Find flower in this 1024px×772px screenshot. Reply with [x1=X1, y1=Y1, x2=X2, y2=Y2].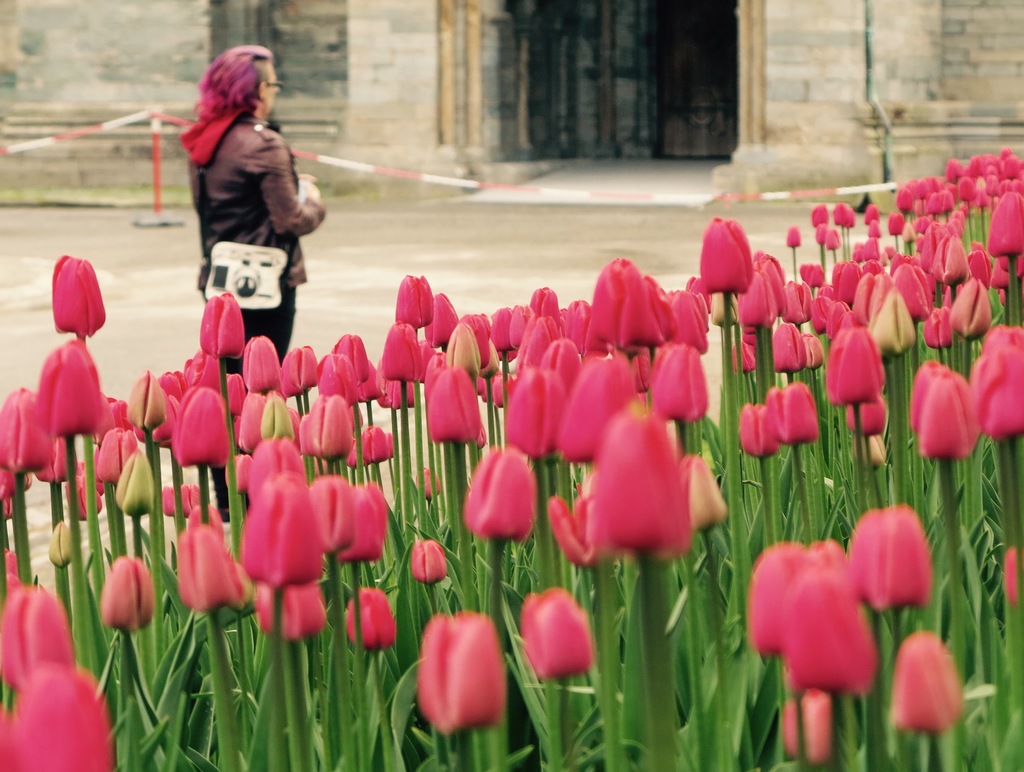
[x1=721, y1=341, x2=758, y2=369].
